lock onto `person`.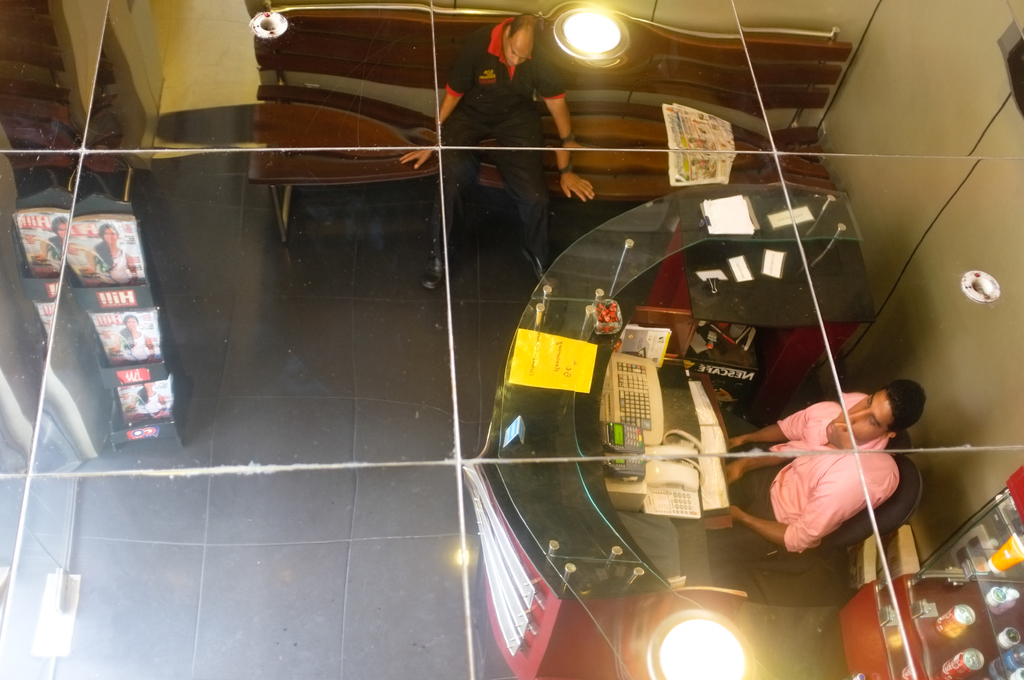
Locked: {"x1": 730, "y1": 337, "x2": 941, "y2": 620}.
